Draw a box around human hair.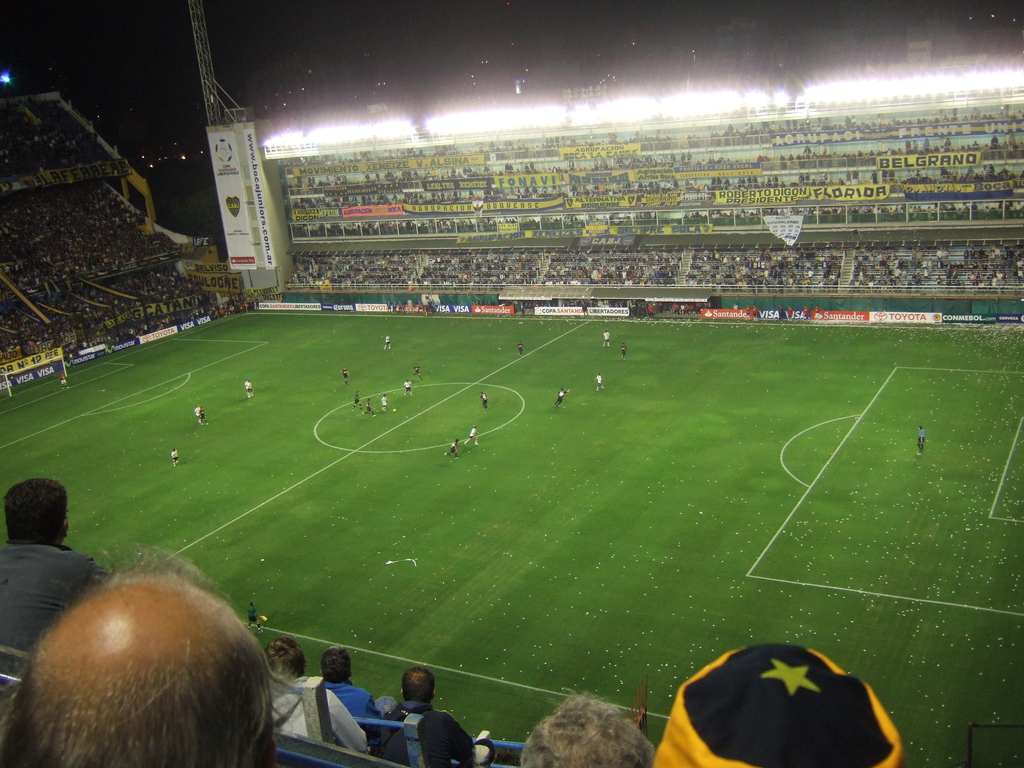
left=19, top=547, right=330, bottom=767.
